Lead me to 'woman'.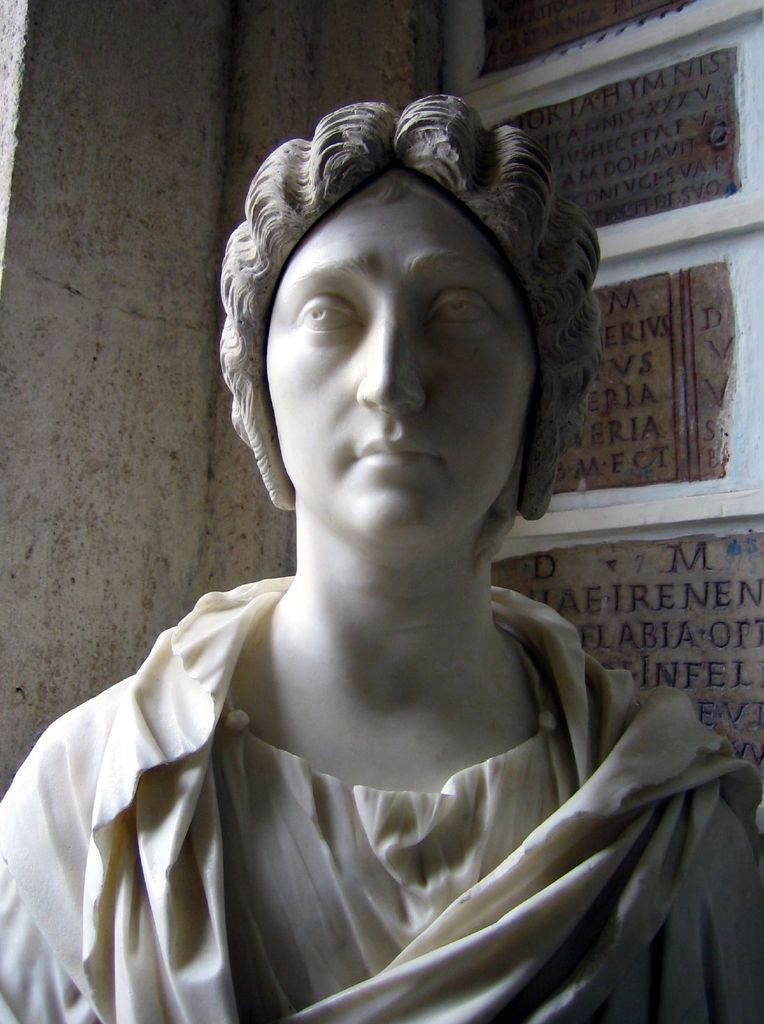
Lead to <region>33, 100, 729, 1004</region>.
